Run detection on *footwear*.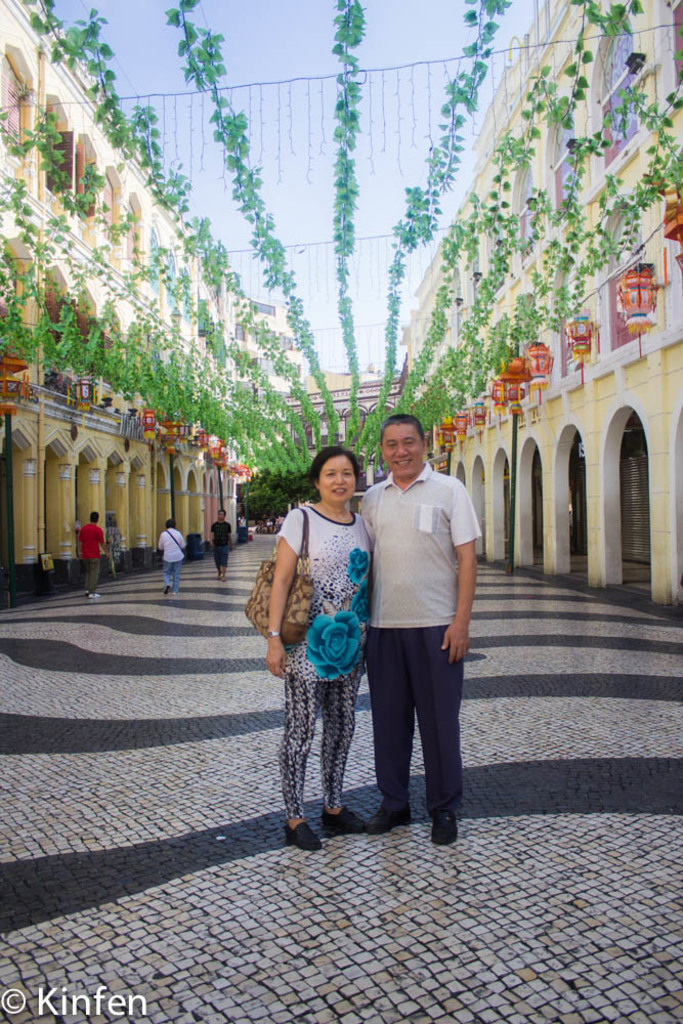
Result: left=284, top=813, right=317, bottom=850.
